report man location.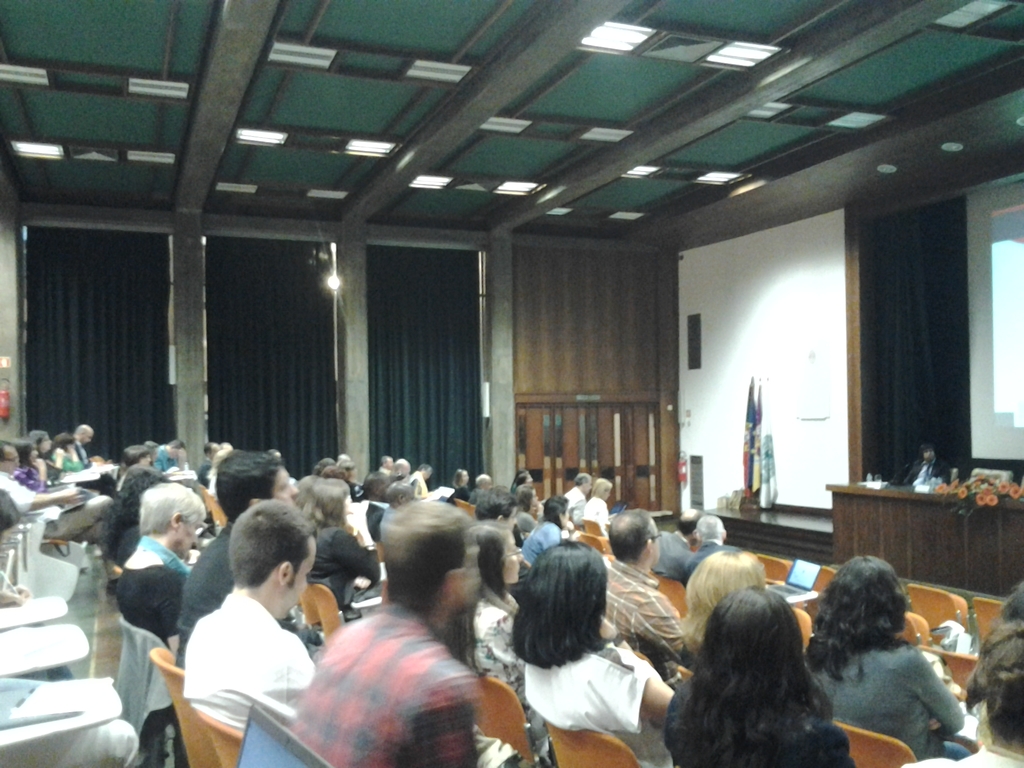
Report: 388, 458, 411, 479.
